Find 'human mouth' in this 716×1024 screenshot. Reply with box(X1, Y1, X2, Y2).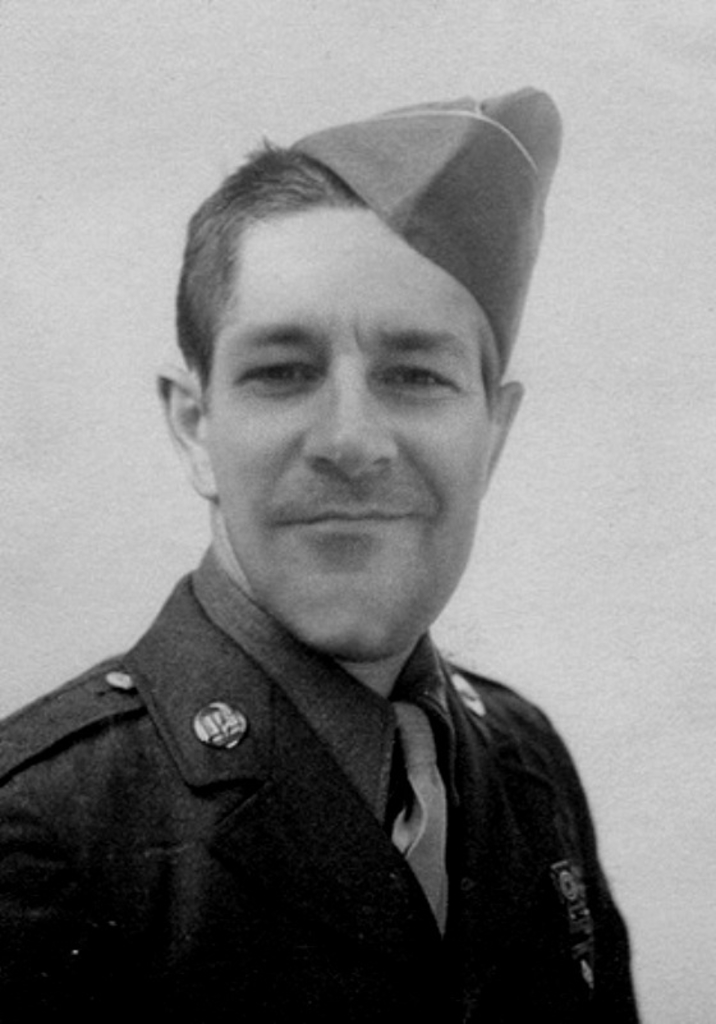
box(275, 506, 422, 536).
